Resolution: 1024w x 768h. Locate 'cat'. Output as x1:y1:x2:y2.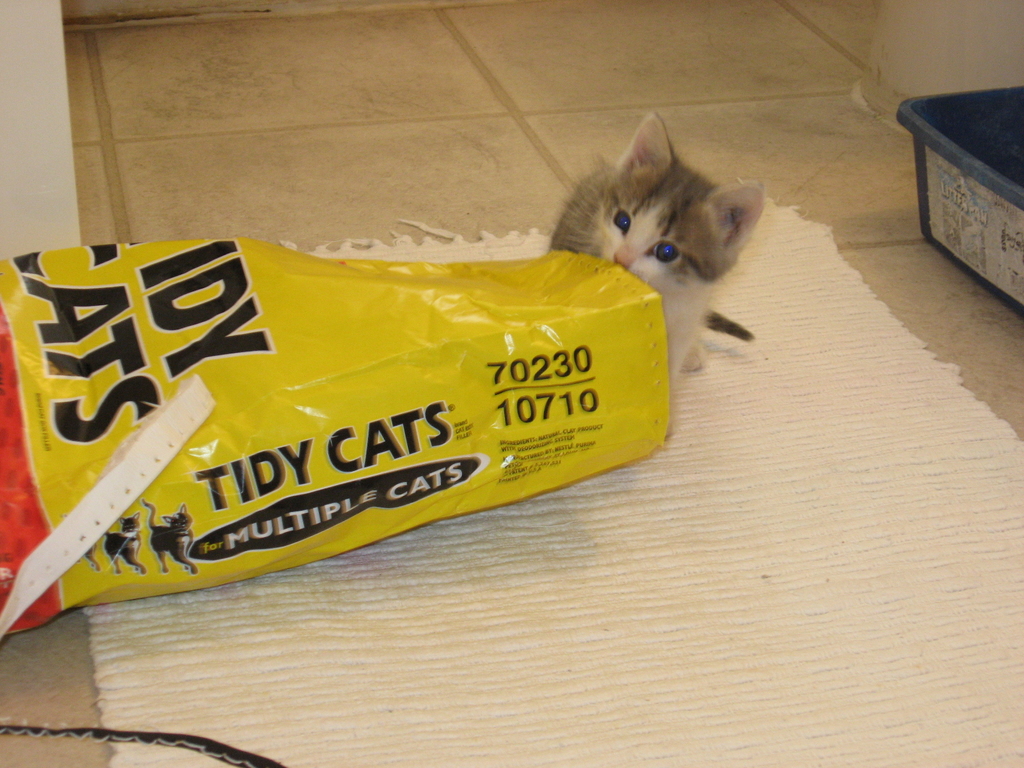
548:114:770:400.
